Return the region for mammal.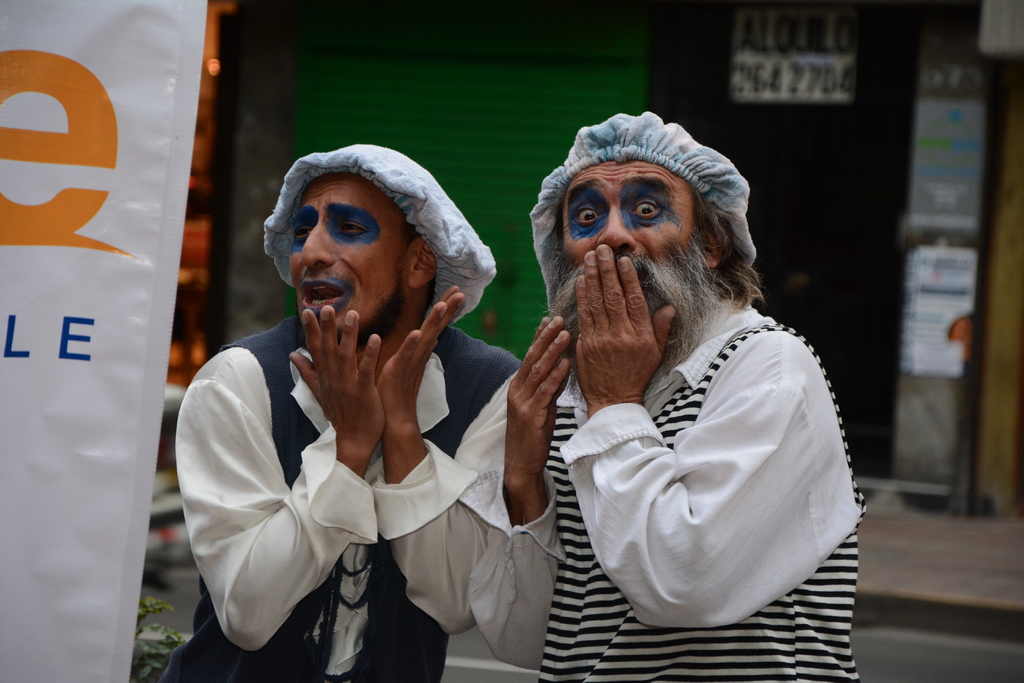
BBox(467, 99, 897, 669).
